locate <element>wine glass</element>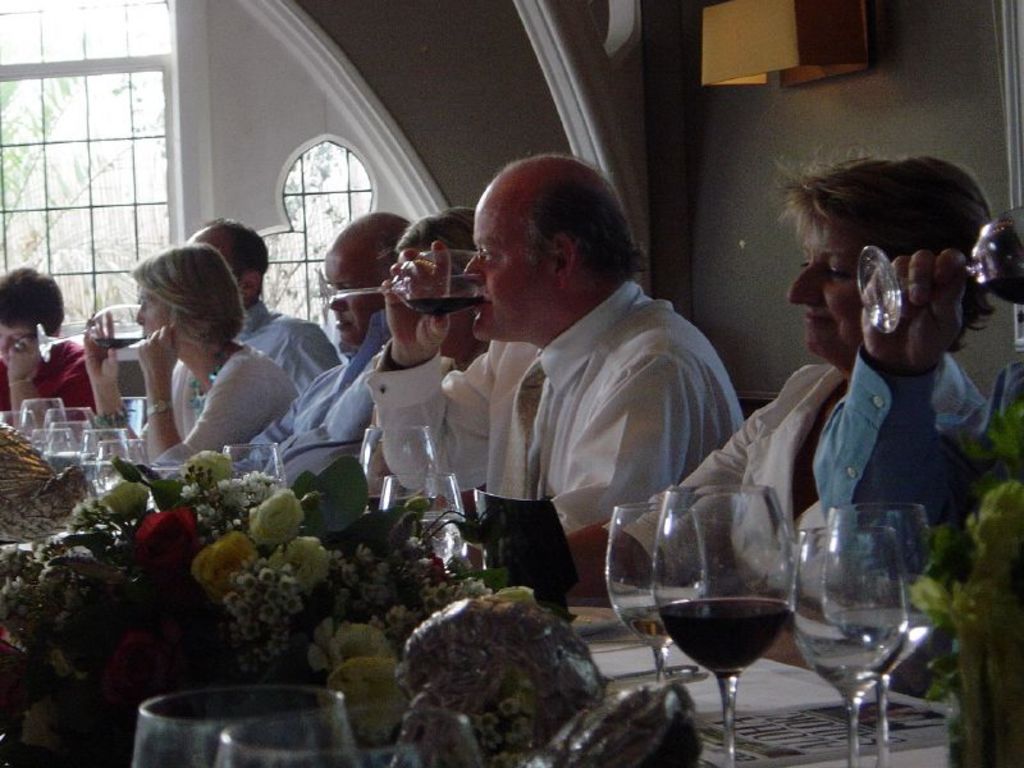
select_region(216, 708, 481, 767)
